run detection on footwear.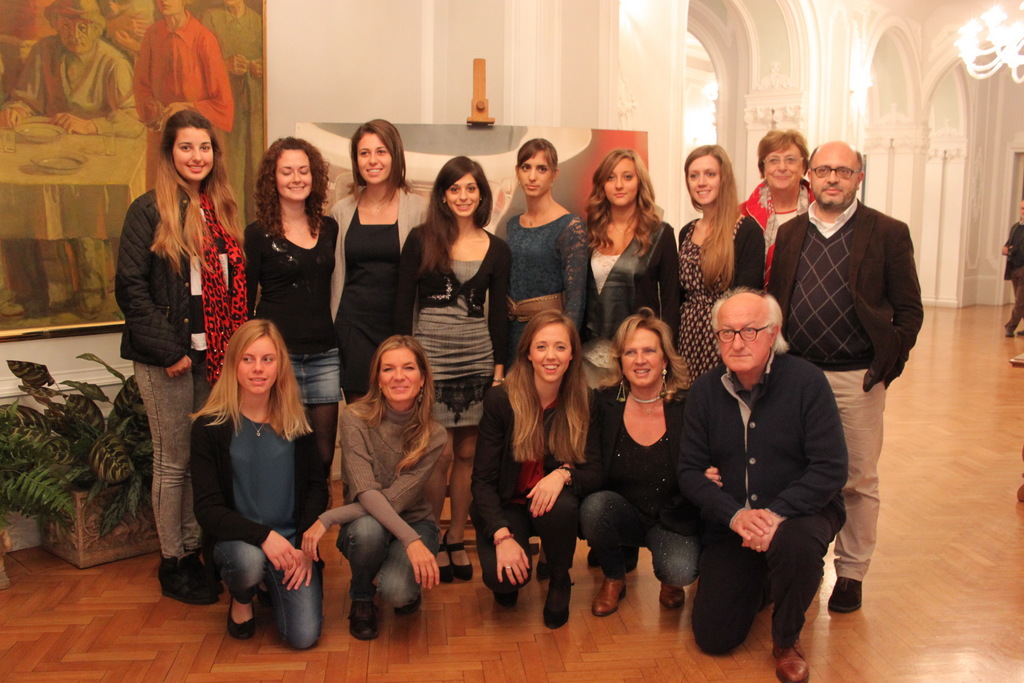
Result: [left=344, top=598, right=387, bottom=643].
